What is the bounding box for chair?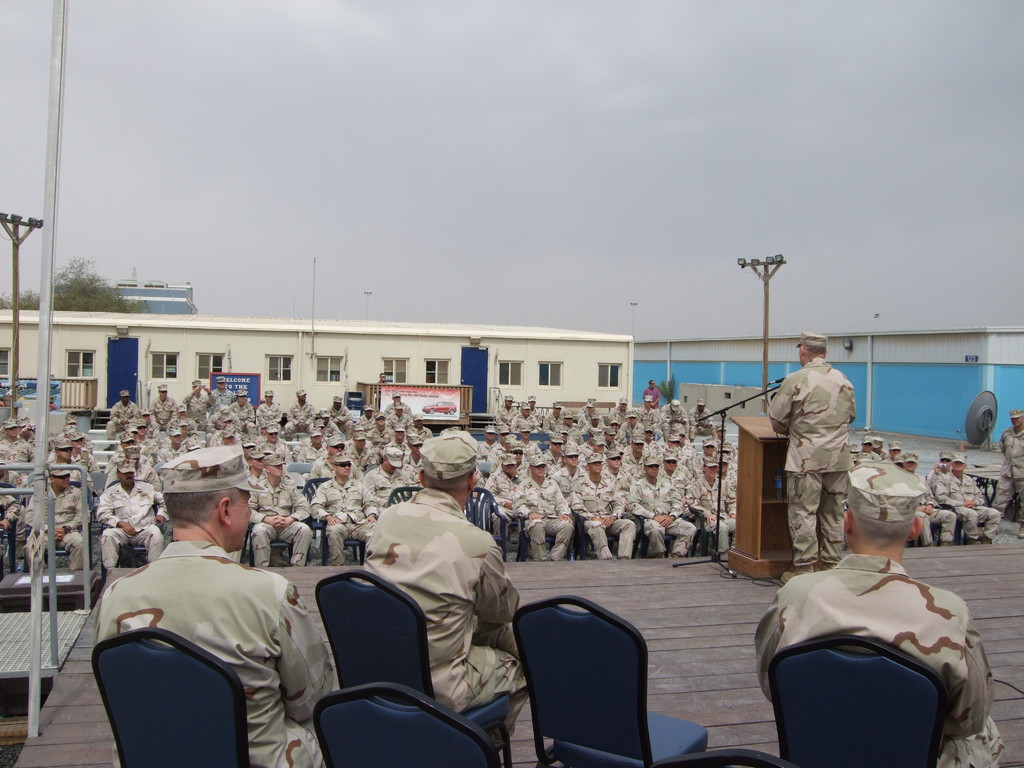
rect(511, 516, 570, 564).
